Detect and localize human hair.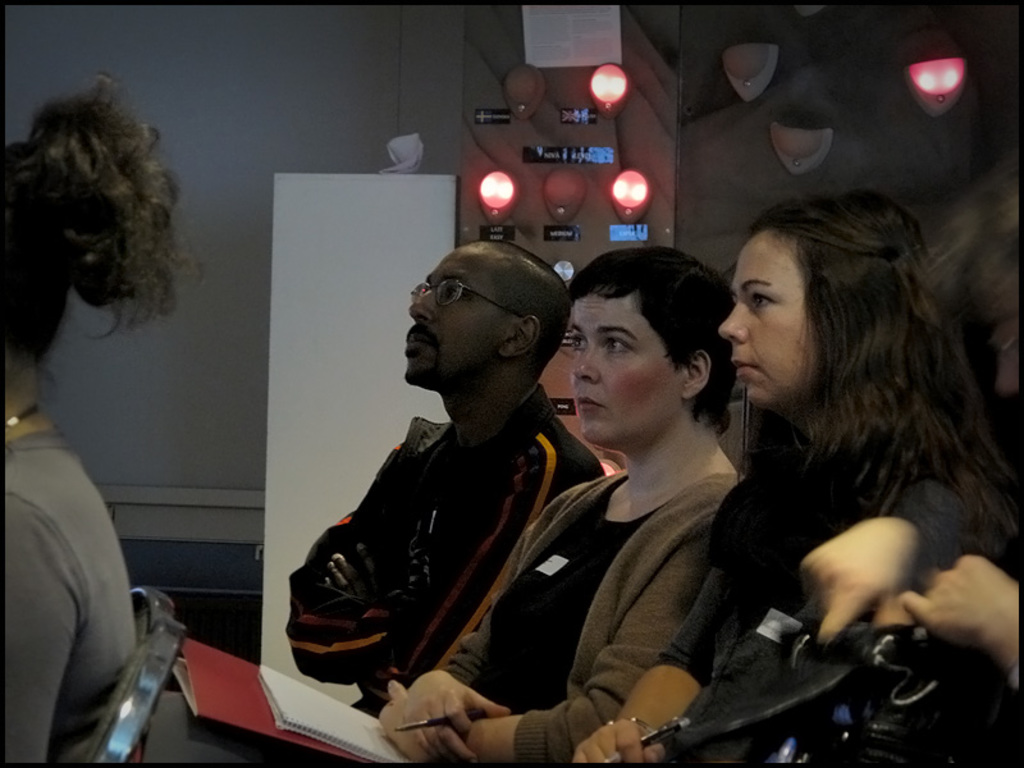
Localized at [left=566, top=243, right=739, bottom=439].
